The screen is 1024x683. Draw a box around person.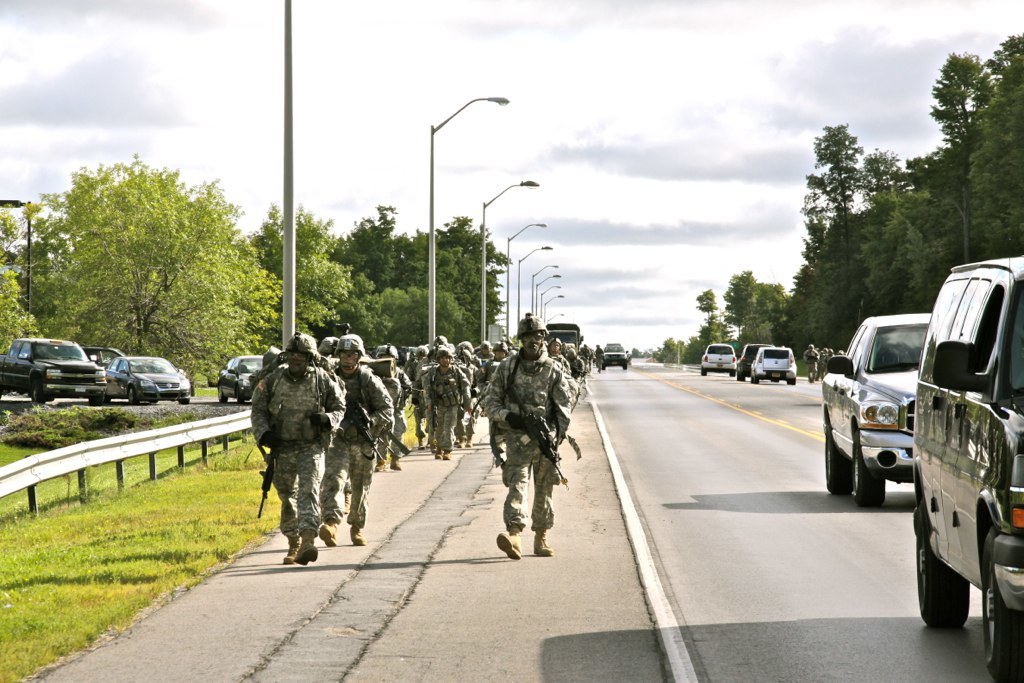
(x1=803, y1=343, x2=814, y2=381).
